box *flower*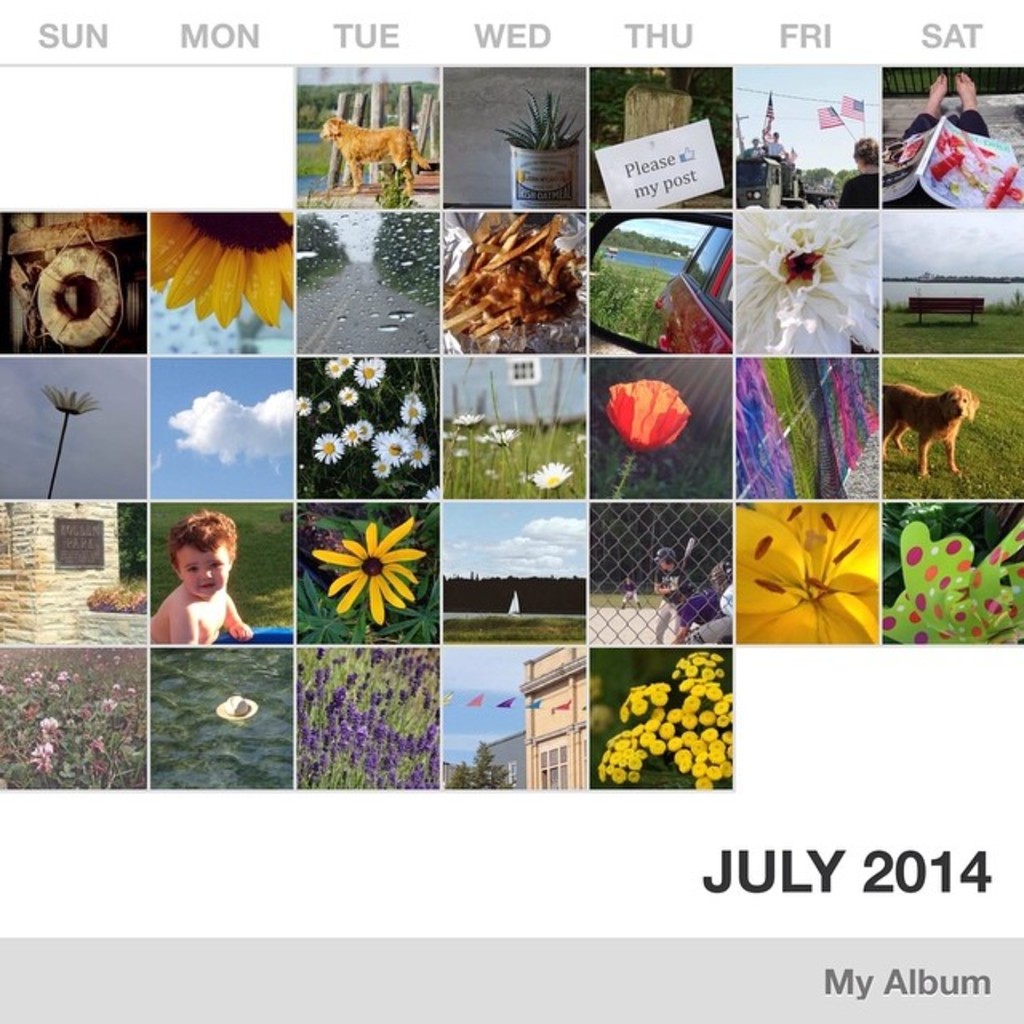
region(602, 354, 699, 458)
